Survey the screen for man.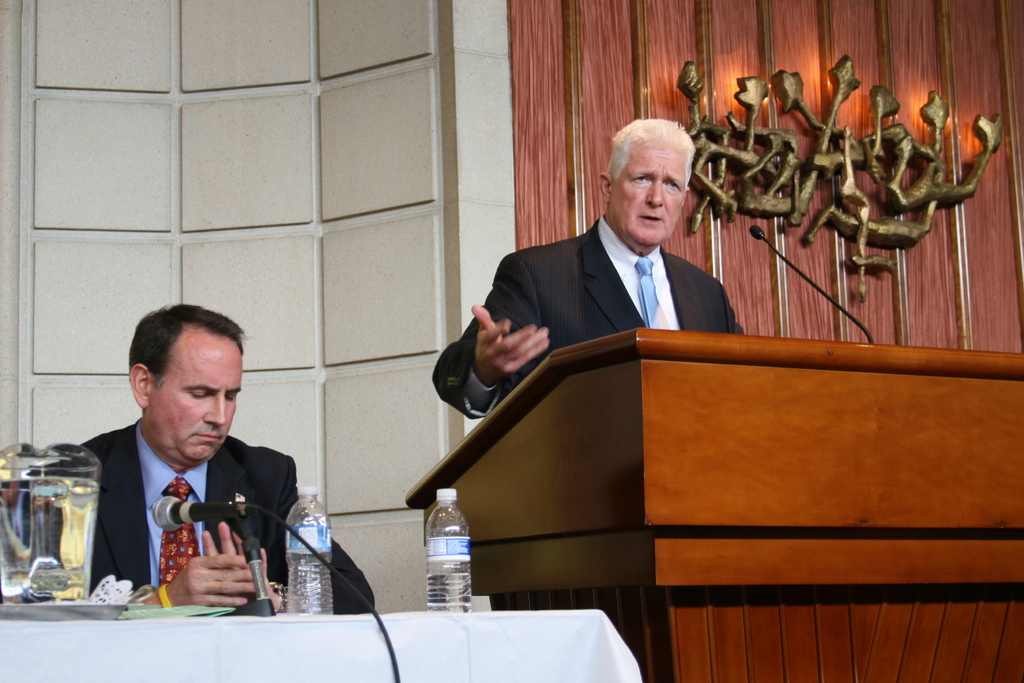
Survey found: BBox(56, 316, 323, 621).
